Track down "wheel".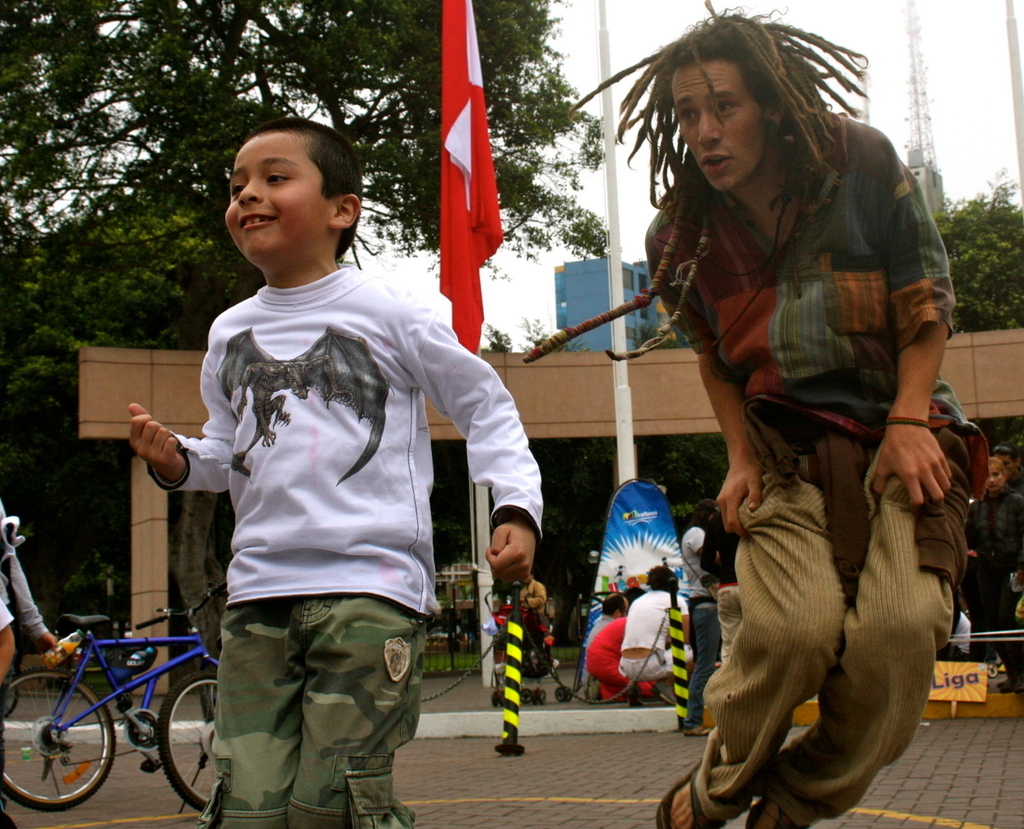
Tracked to select_region(555, 687, 565, 703).
